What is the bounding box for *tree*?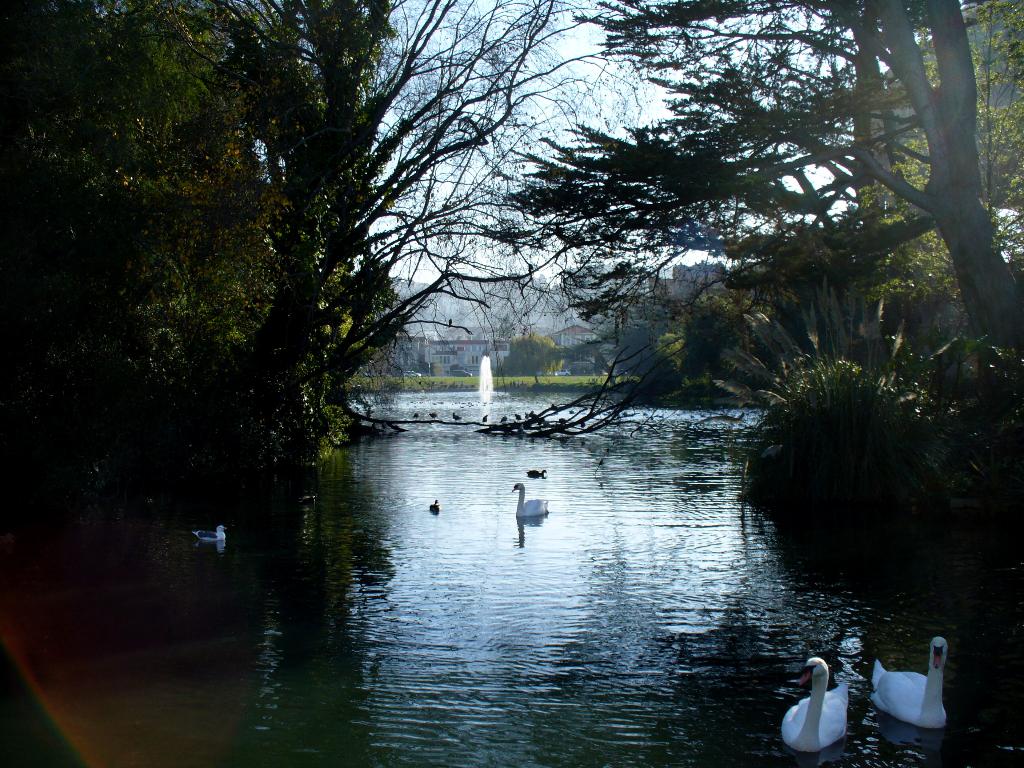
<region>500, 0, 1023, 398</region>.
